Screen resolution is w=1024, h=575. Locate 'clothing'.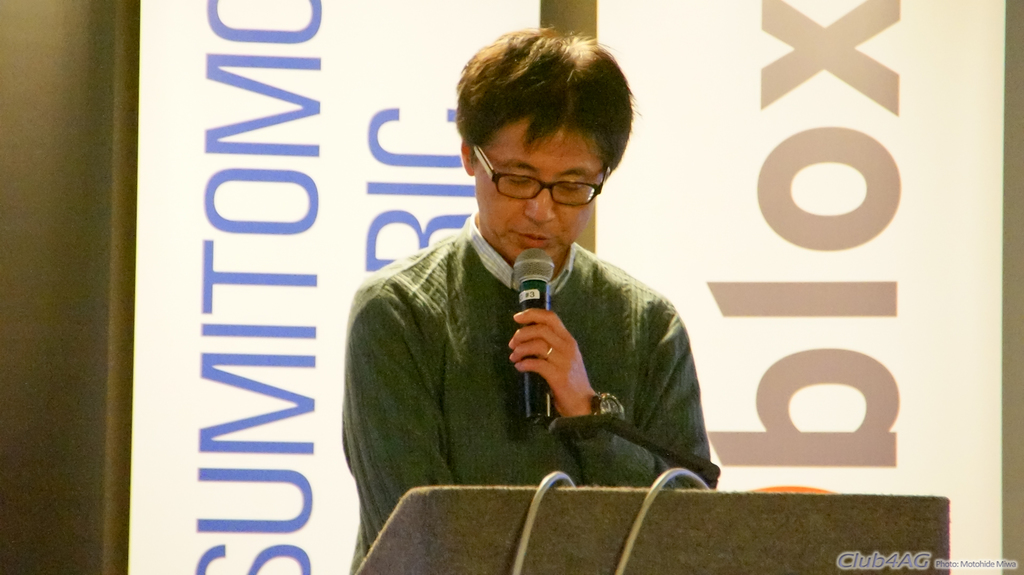
335:201:724:574.
